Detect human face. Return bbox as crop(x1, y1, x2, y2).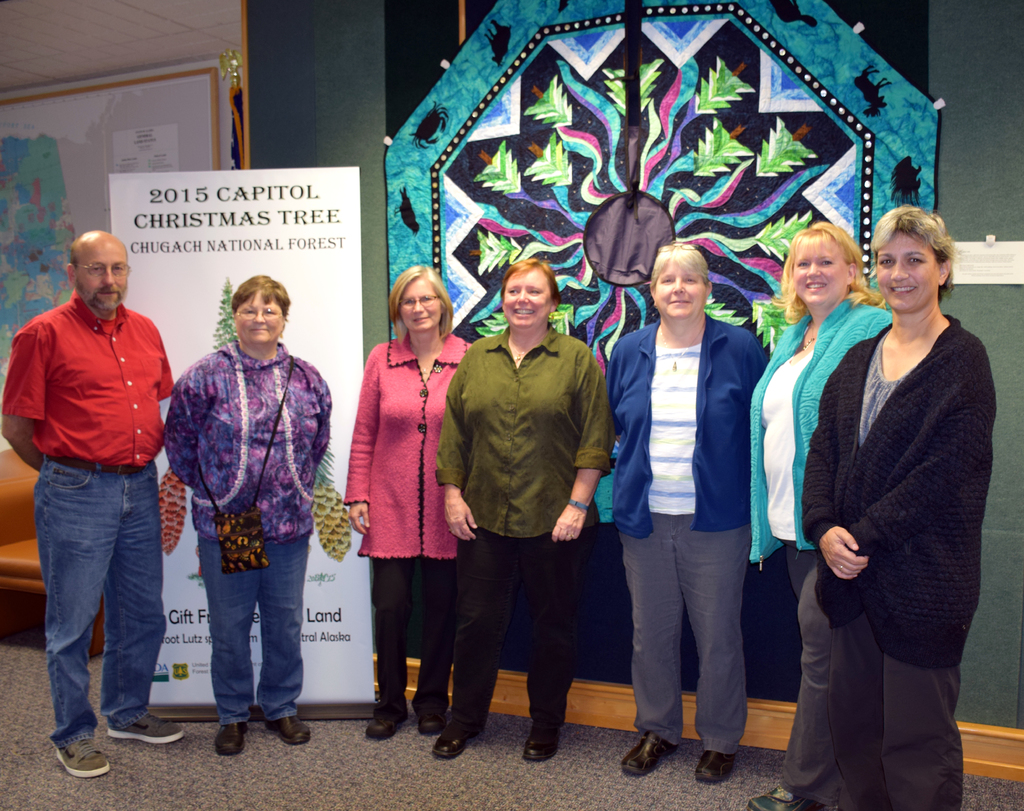
crop(789, 234, 851, 306).
